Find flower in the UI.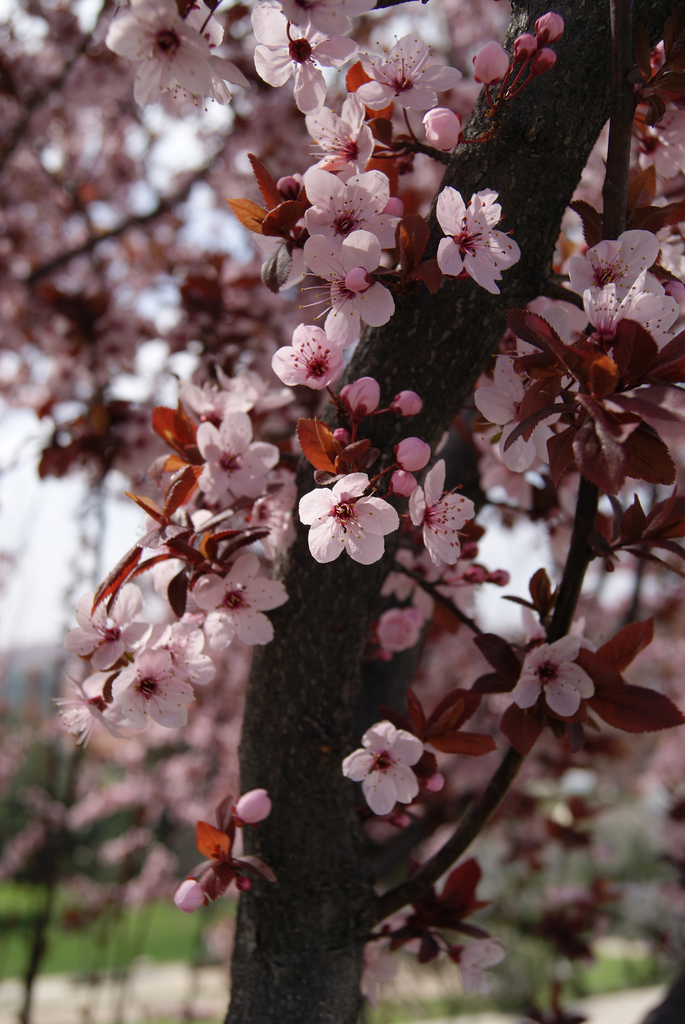
UI element at bbox(296, 468, 403, 560).
